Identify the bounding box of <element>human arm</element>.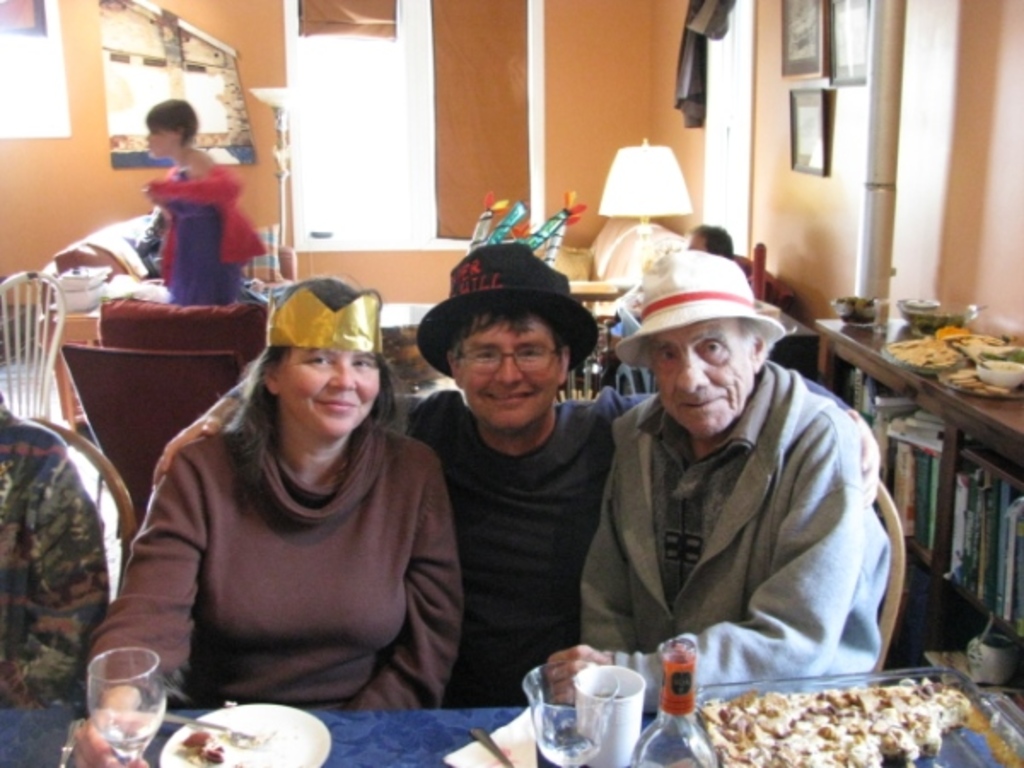
x1=350 y1=478 x2=466 y2=710.
